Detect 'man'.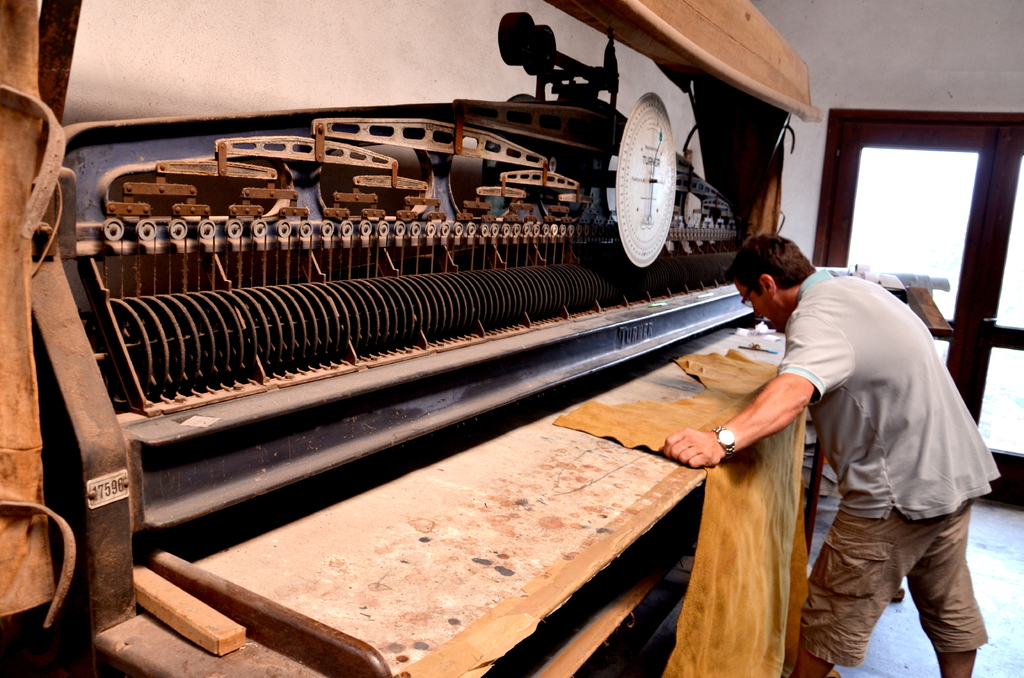
Detected at BBox(758, 214, 986, 677).
